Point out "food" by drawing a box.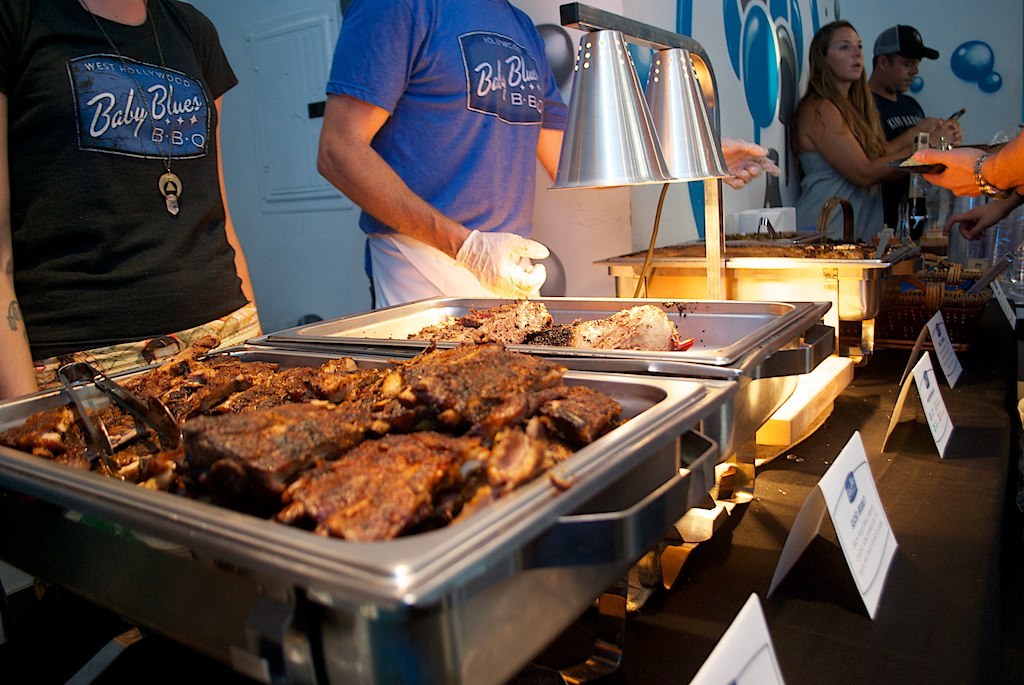
<bbox>405, 292, 558, 342</bbox>.
